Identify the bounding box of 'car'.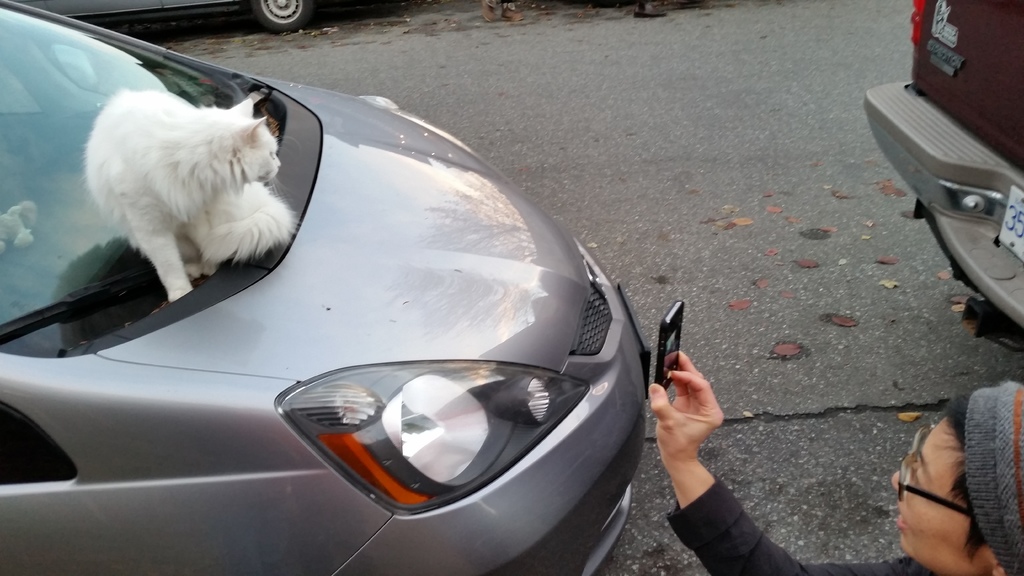
867,0,1023,356.
